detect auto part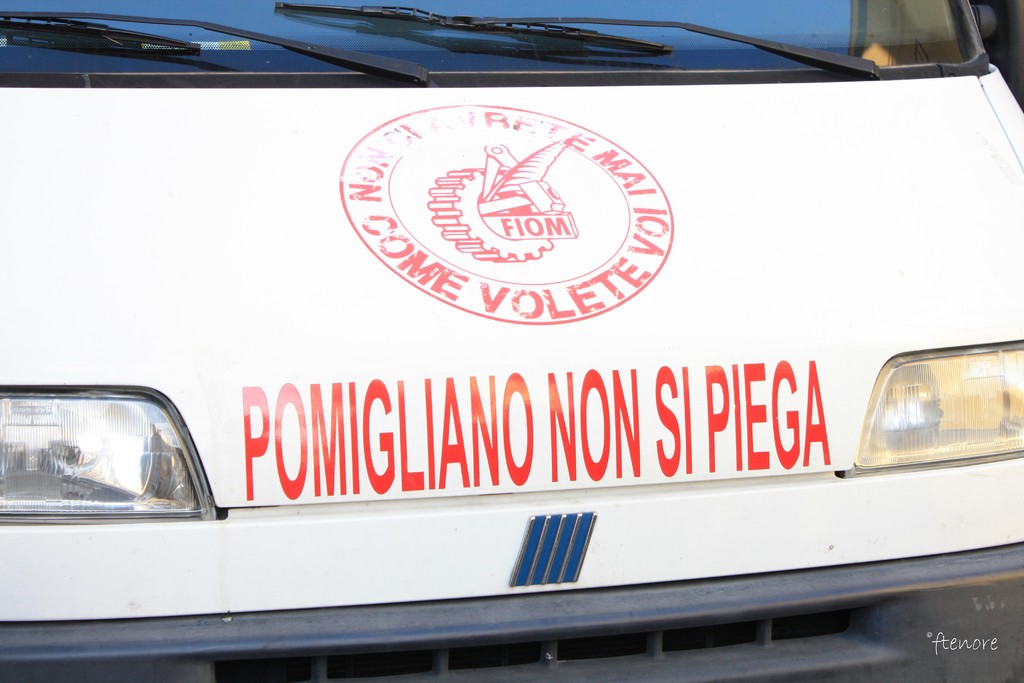
13:387:218:548
